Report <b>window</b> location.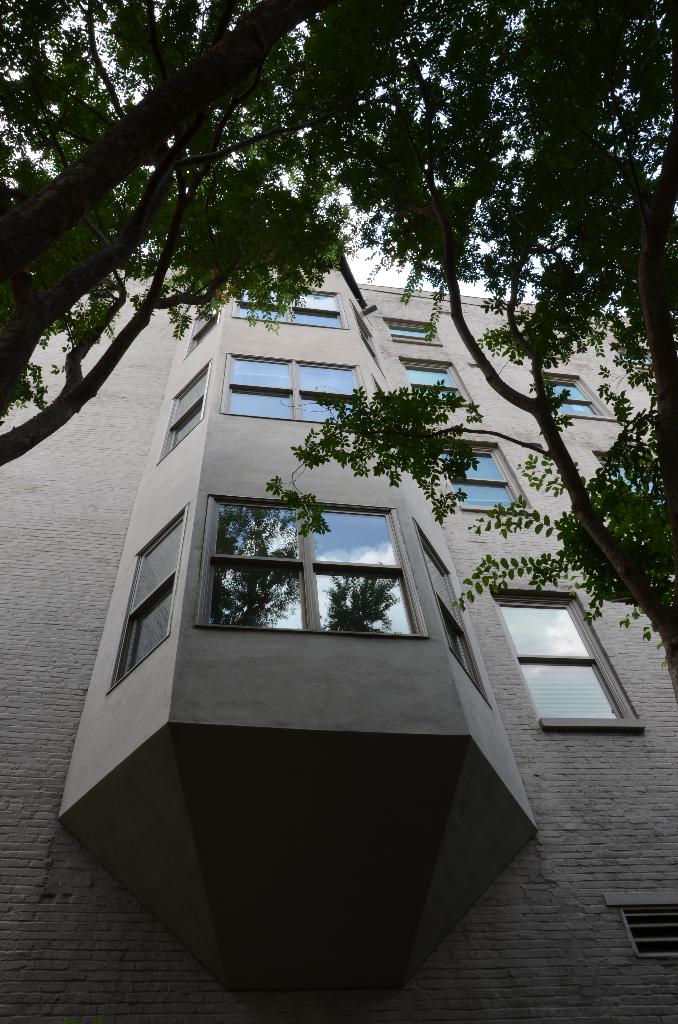
Report: <region>404, 355, 472, 407</region>.
